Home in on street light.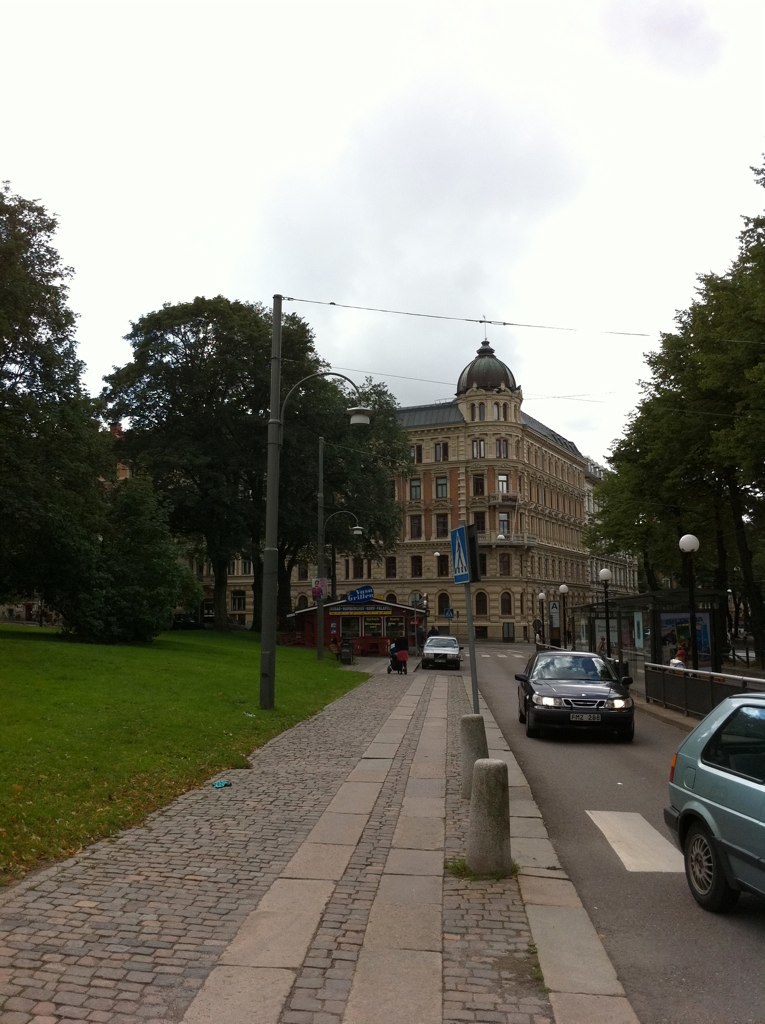
Homed in at box(598, 567, 620, 663).
